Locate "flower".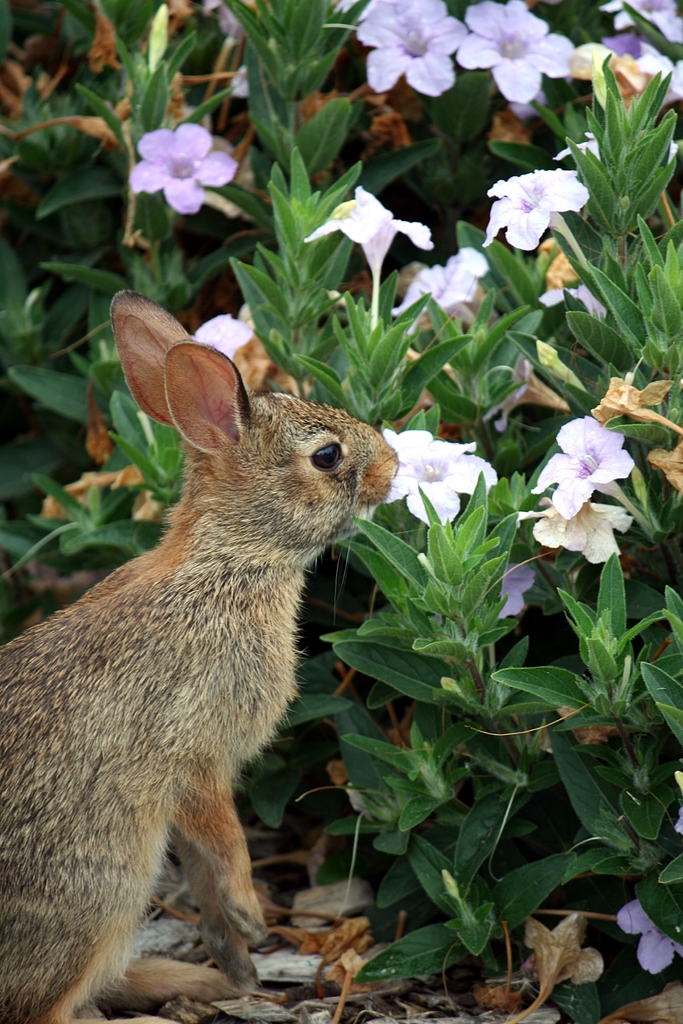
Bounding box: l=530, t=420, r=637, b=518.
